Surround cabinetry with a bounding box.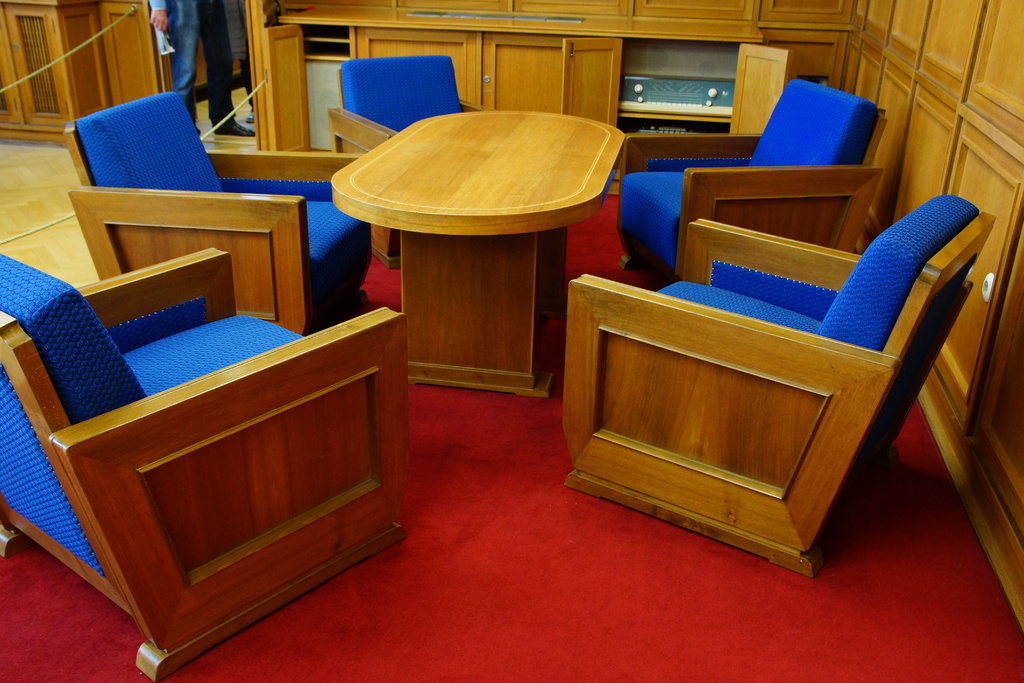
box(258, 25, 351, 160).
